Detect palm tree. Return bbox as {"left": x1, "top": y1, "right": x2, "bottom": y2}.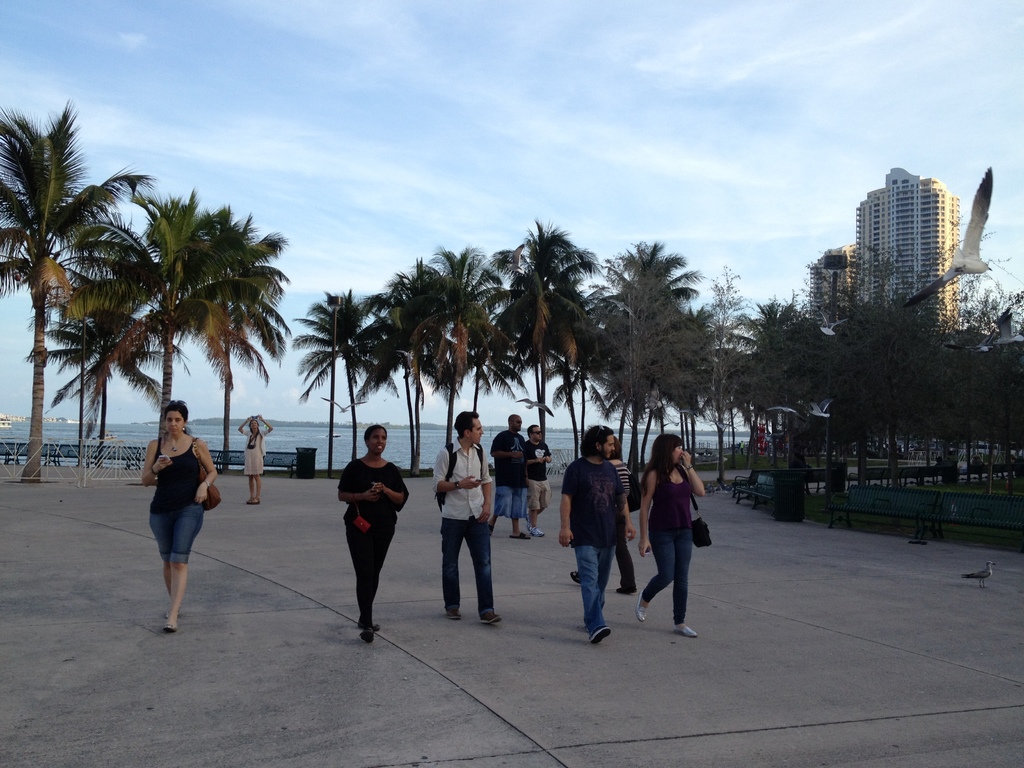
{"left": 280, "top": 290, "right": 387, "bottom": 450}.
